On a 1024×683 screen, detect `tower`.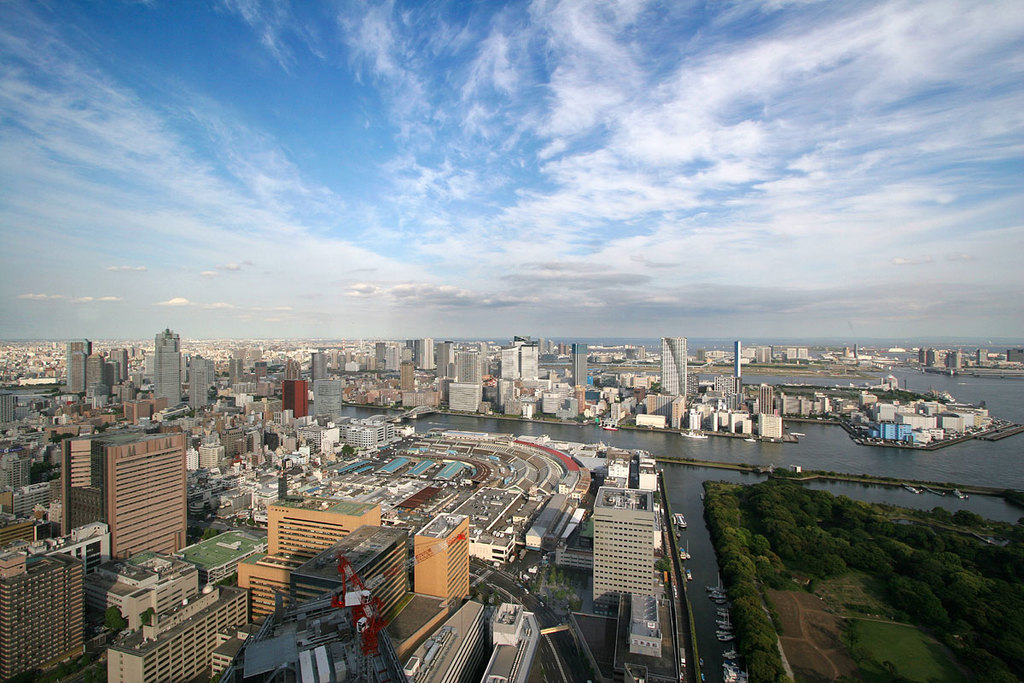
{"x1": 574, "y1": 343, "x2": 586, "y2": 385}.
